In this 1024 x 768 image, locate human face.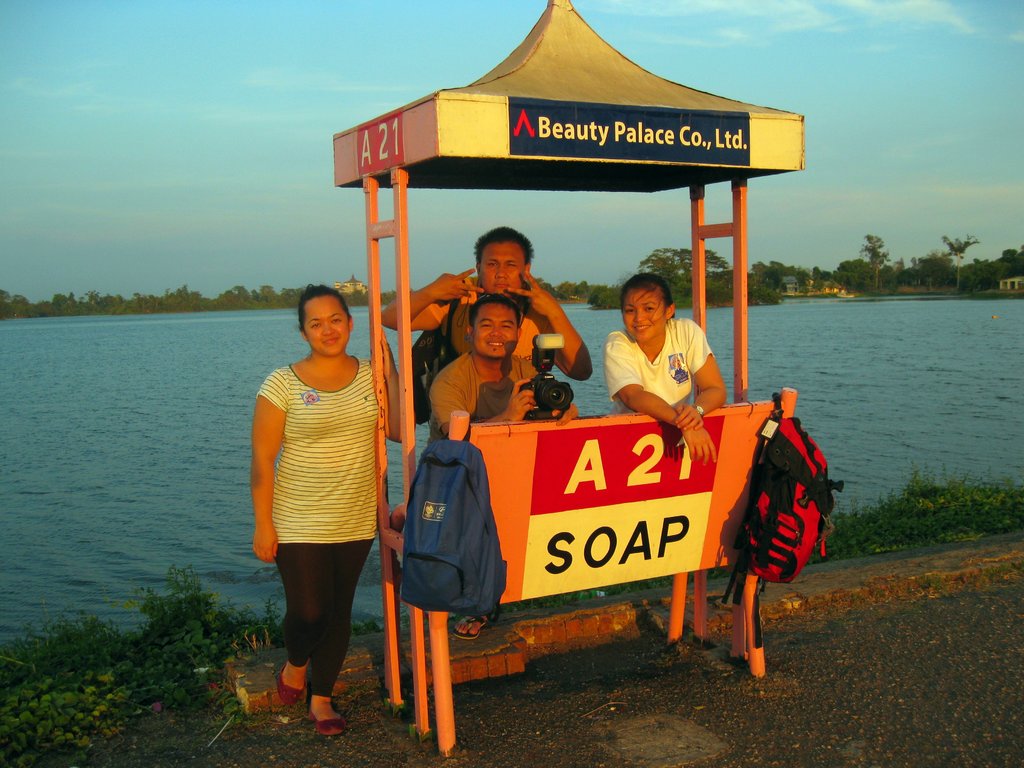
Bounding box: locate(625, 292, 666, 344).
